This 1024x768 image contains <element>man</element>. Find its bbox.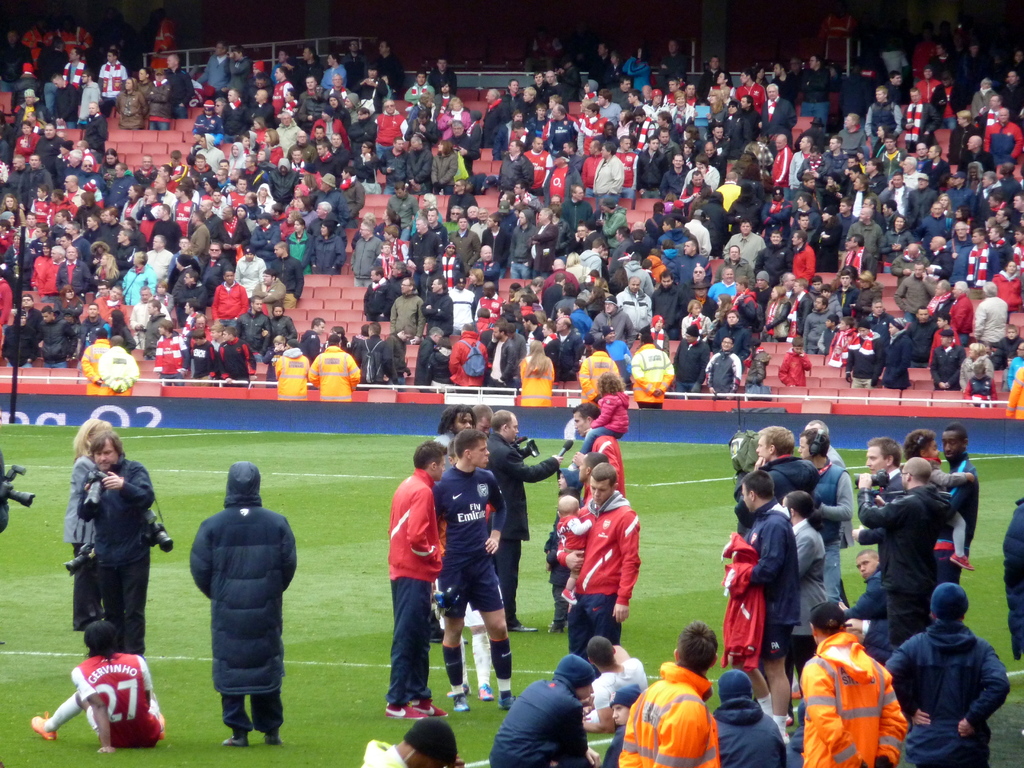
x1=499, y1=77, x2=538, y2=115.
